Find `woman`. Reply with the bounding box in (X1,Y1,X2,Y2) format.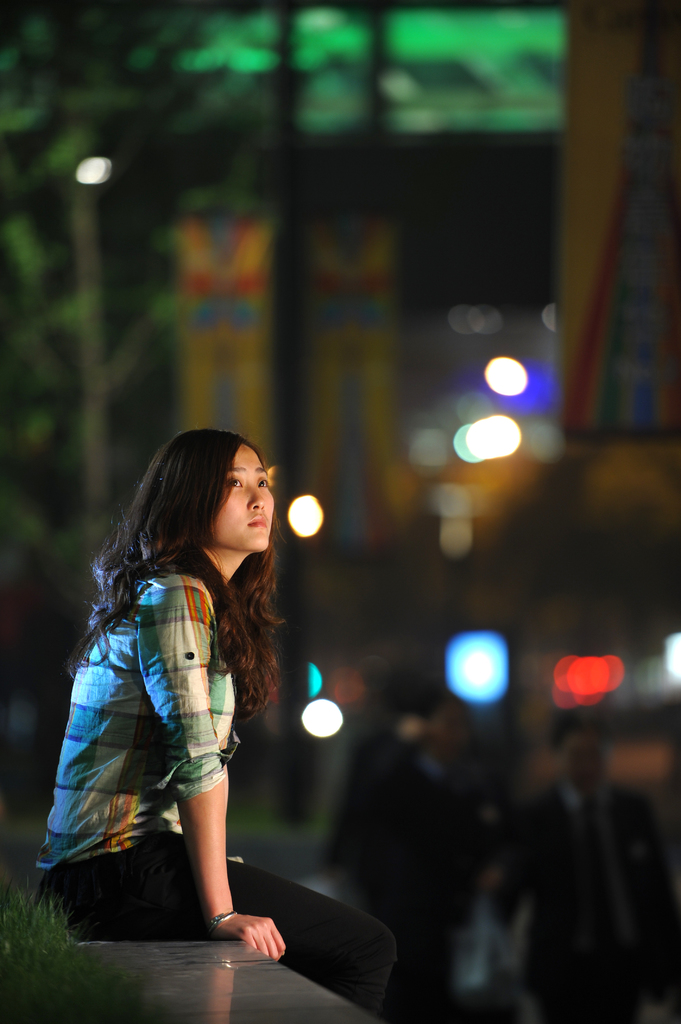
(55,415,332,979).
